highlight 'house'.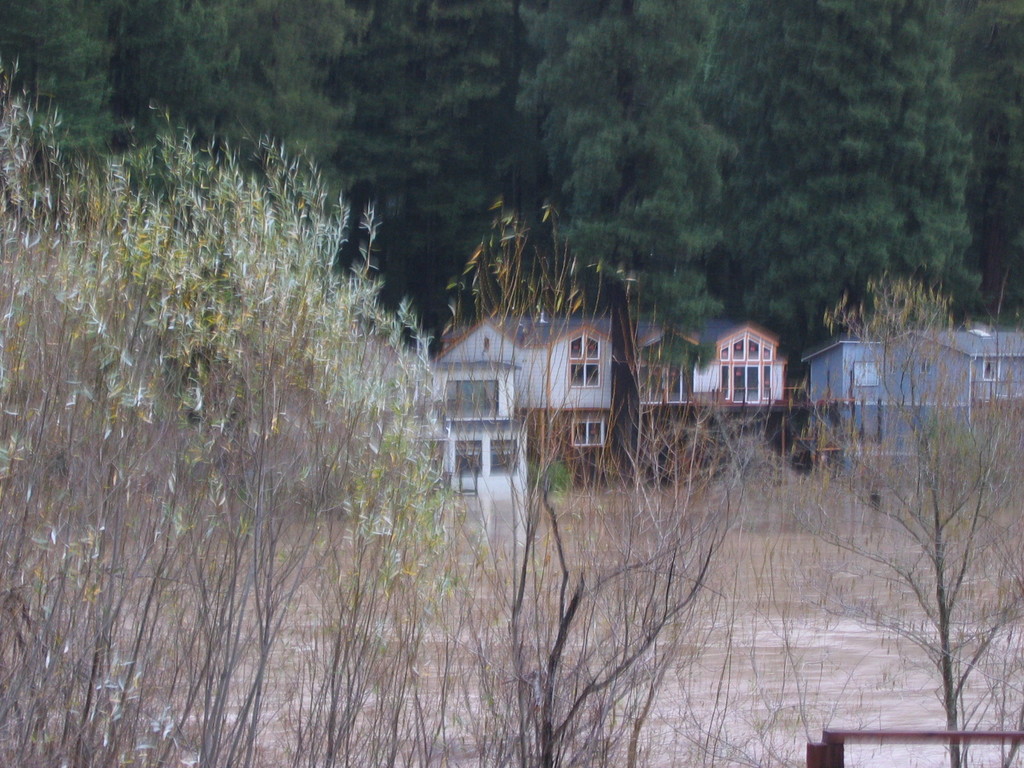
Highlighted region: {"x1": 803, "y1": 330, "x2": 1023, "y2": 483}.
